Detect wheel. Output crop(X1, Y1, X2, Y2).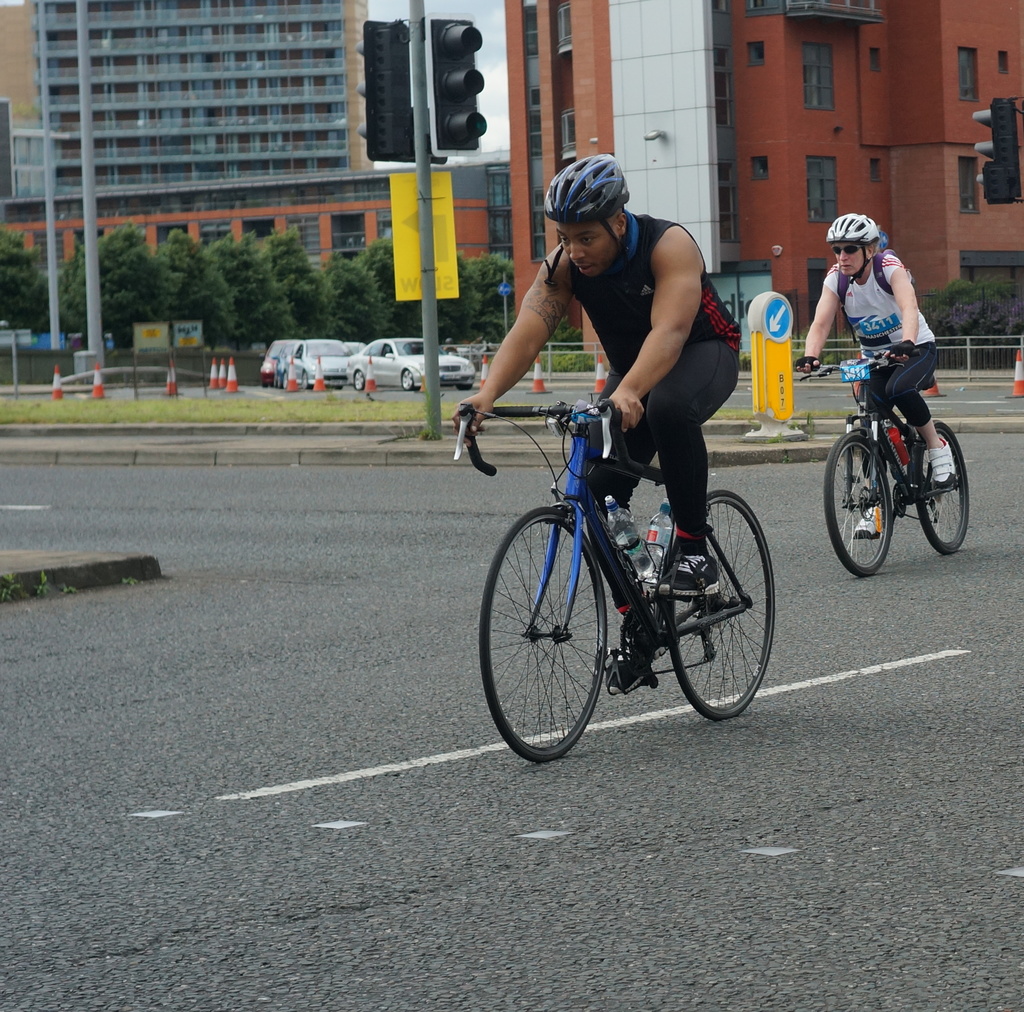
crop(356, 371, 369, 392).
